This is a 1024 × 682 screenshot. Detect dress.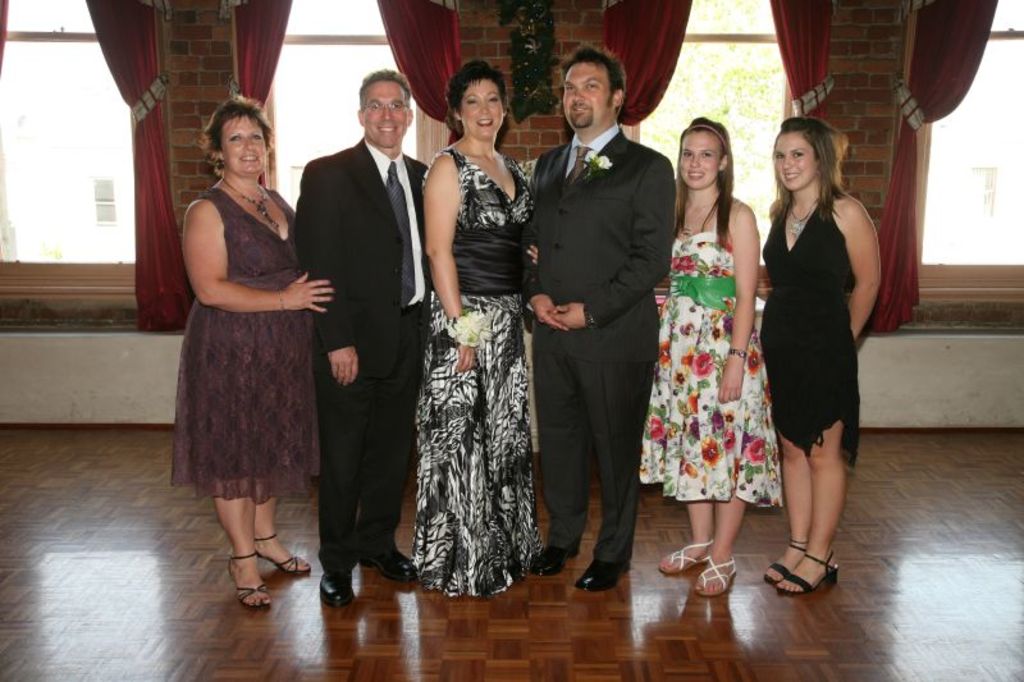
<region>166, 187, 326, 490</region>.
